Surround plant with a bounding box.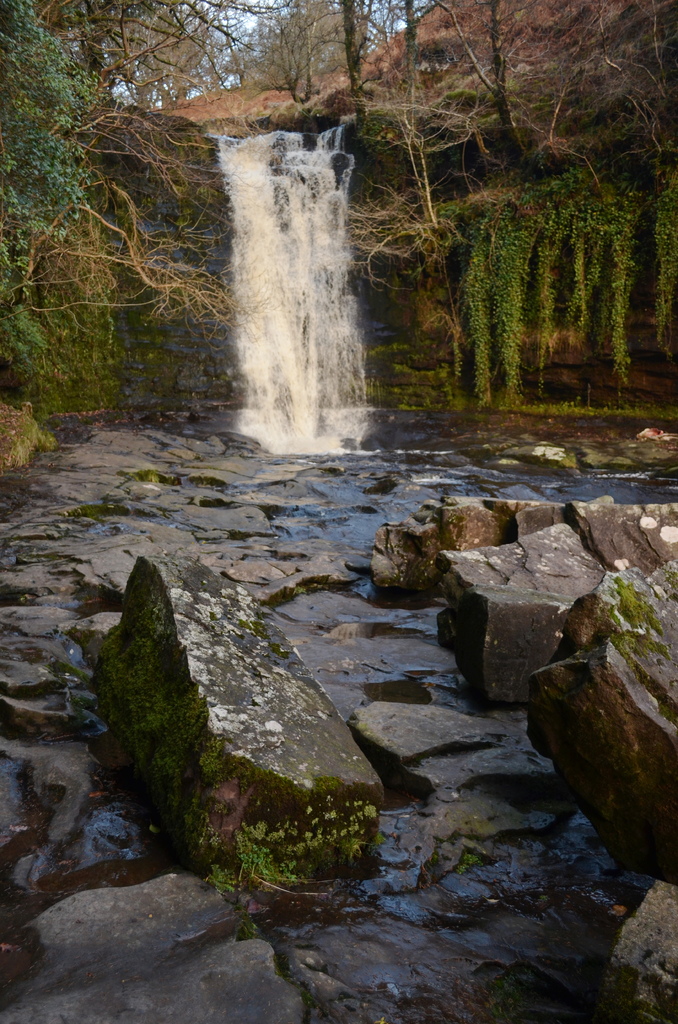
region(656, 698, 677, 725).
